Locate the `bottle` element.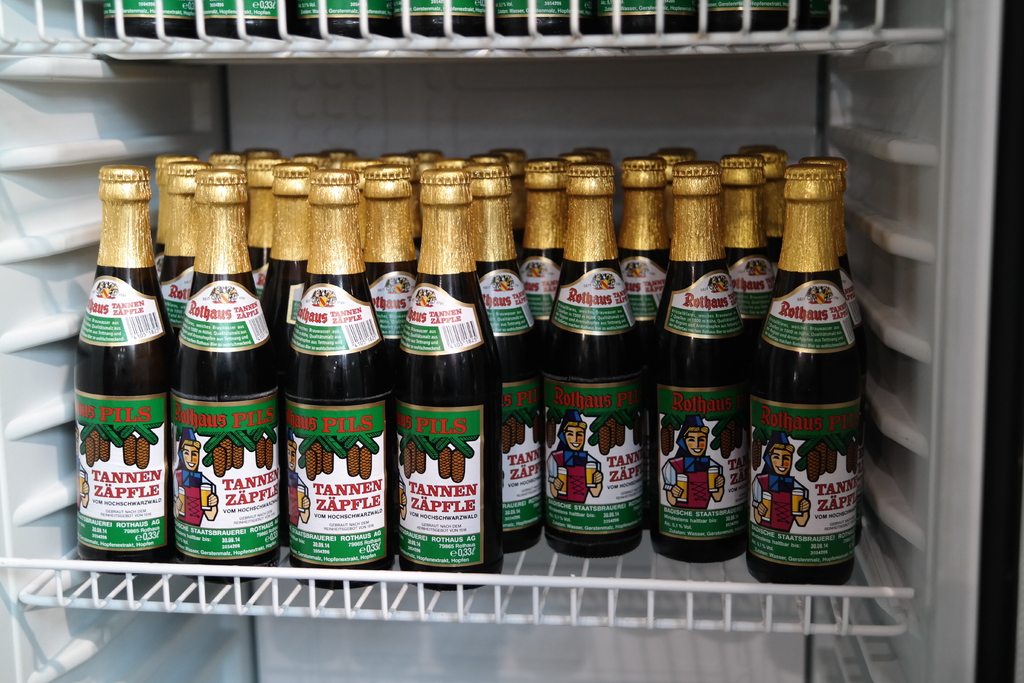
Element bbox: 387 0 481 39.
